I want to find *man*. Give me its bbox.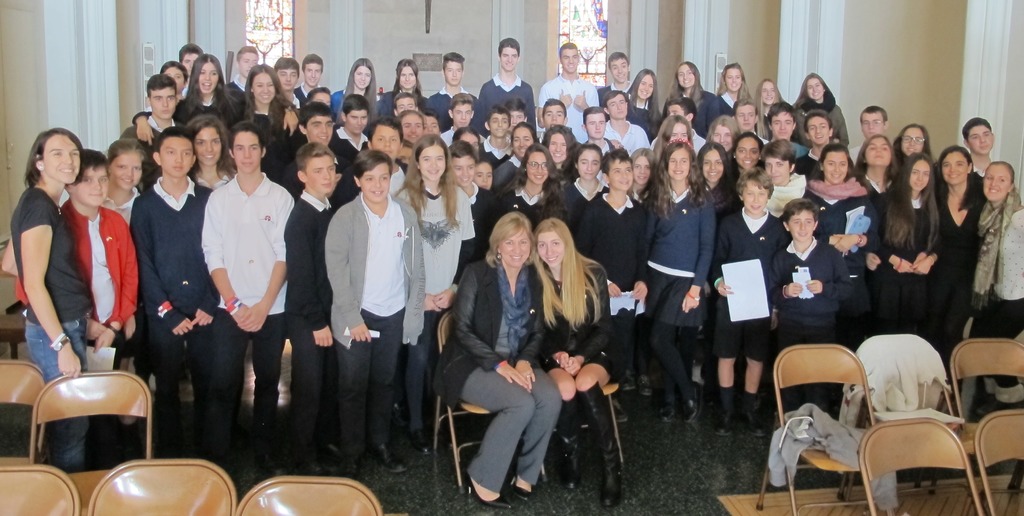
<box>128,125,214,452</box>.
